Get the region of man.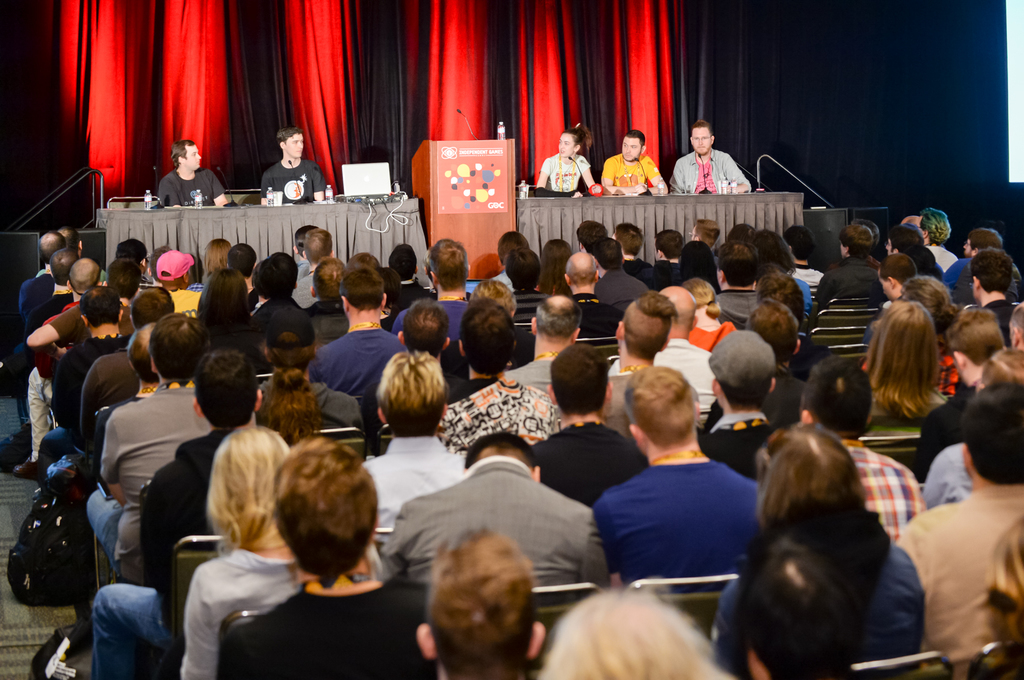
crop(600, 129, 661, 193).
